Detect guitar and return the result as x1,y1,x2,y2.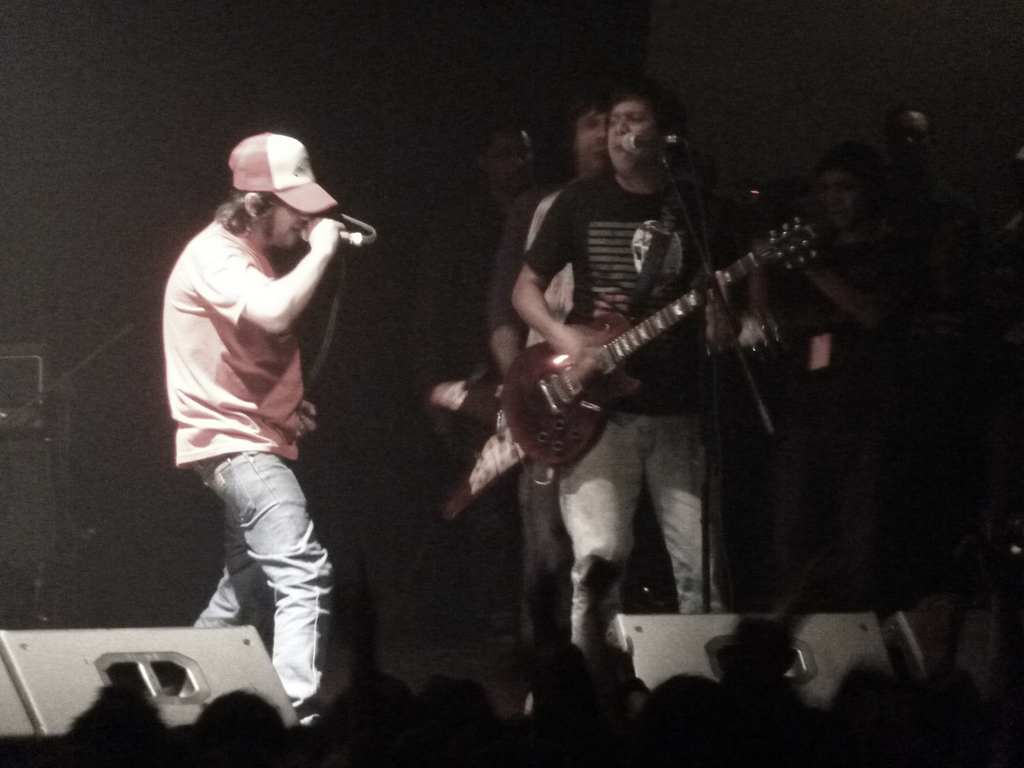
429,298,792,526.
